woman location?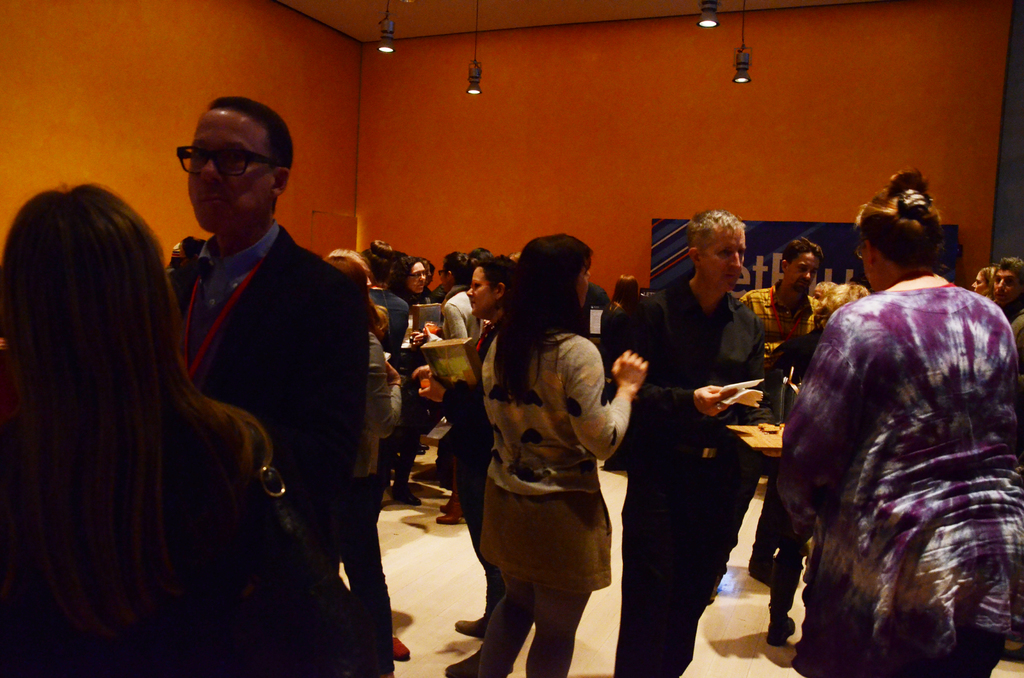
pyautogui.locateOnScreen(383, 257, 447, 517)
